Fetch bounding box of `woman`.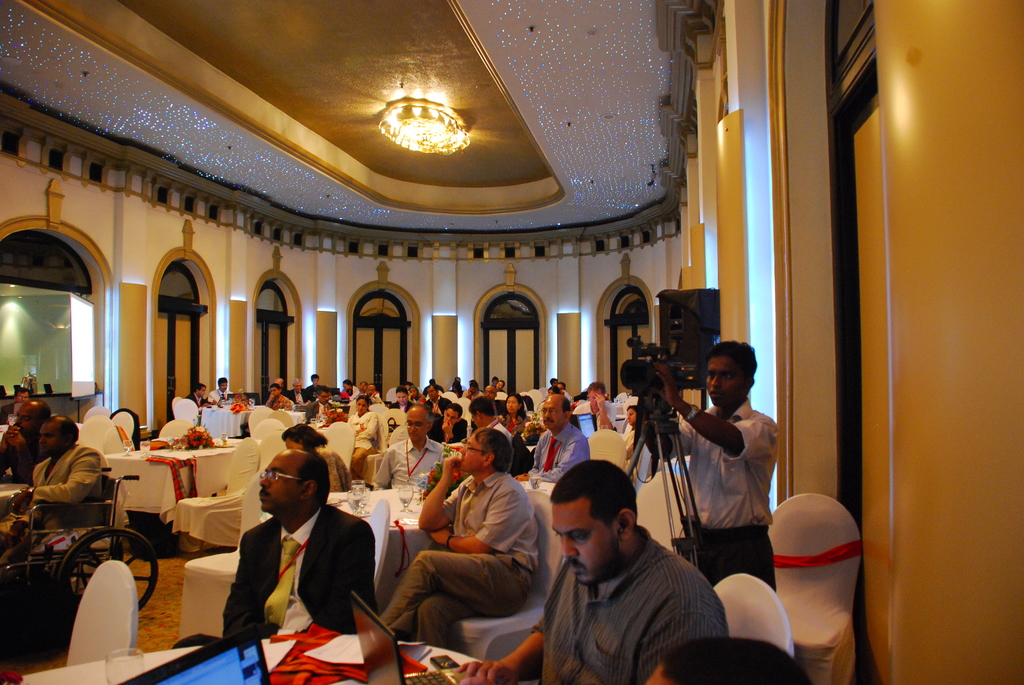
Bbox: <bbox>449, 380, 463, 400</bbox>.
